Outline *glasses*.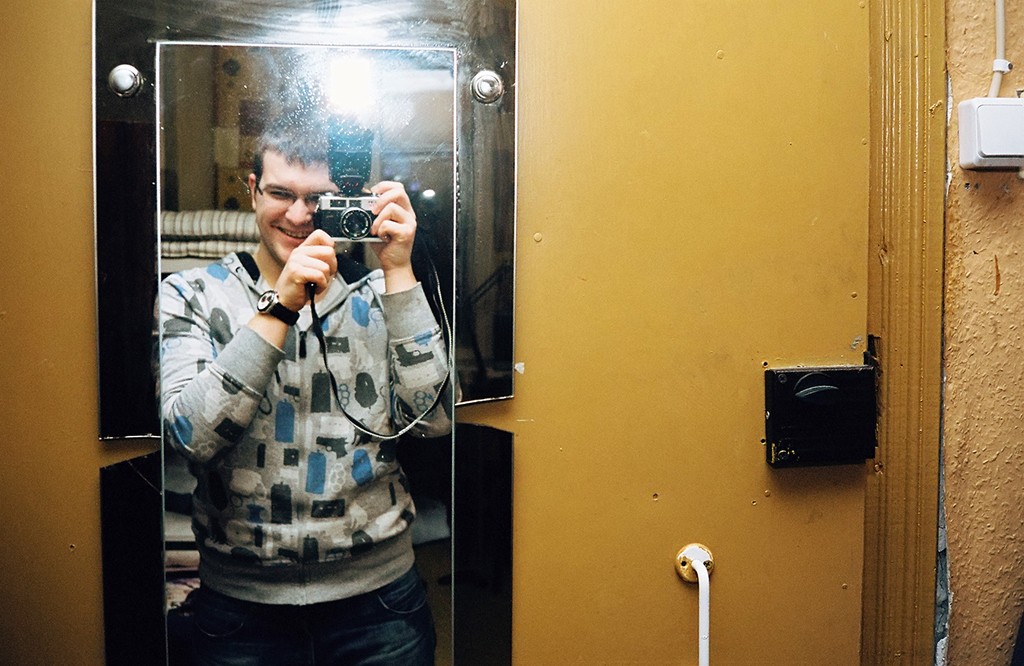
Outline: (254,180,321,213).
